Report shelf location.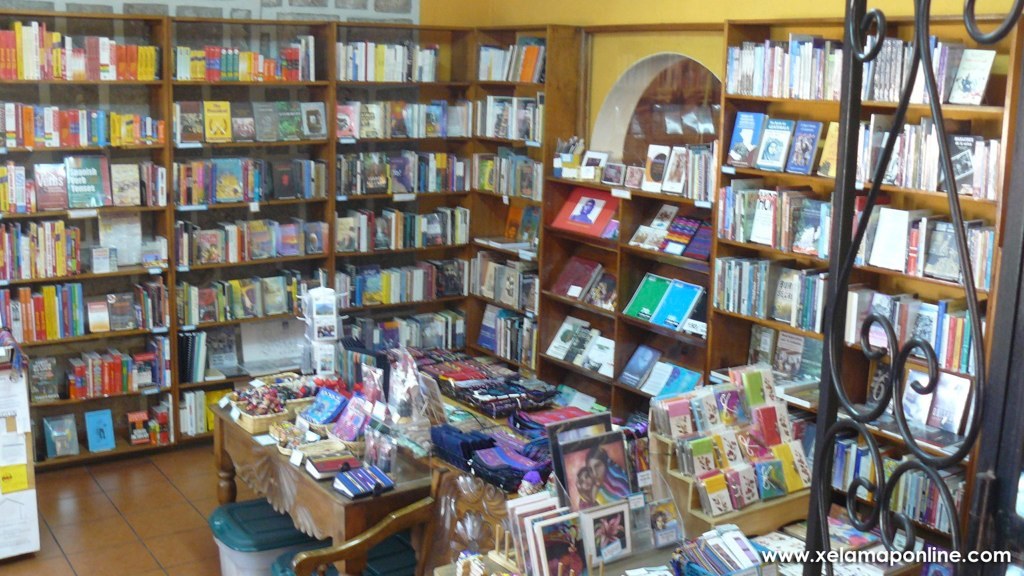
Report: {"left": 706, "top": 250, "right": 815, "bottom": 329}.
